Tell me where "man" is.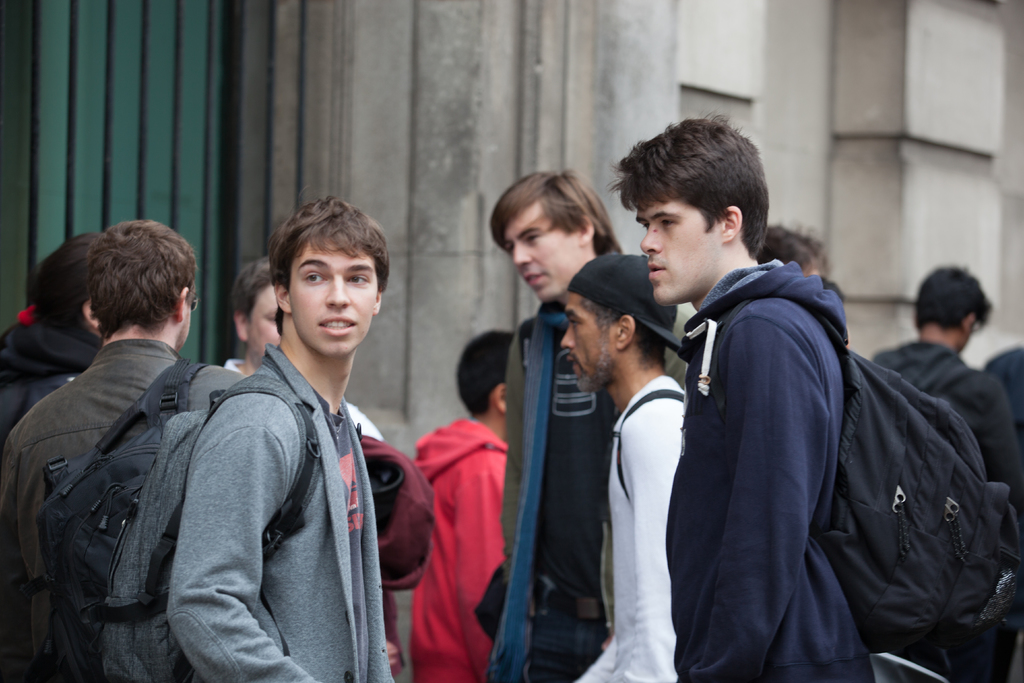
"man" is at crop(489, 169, 712, 682).
